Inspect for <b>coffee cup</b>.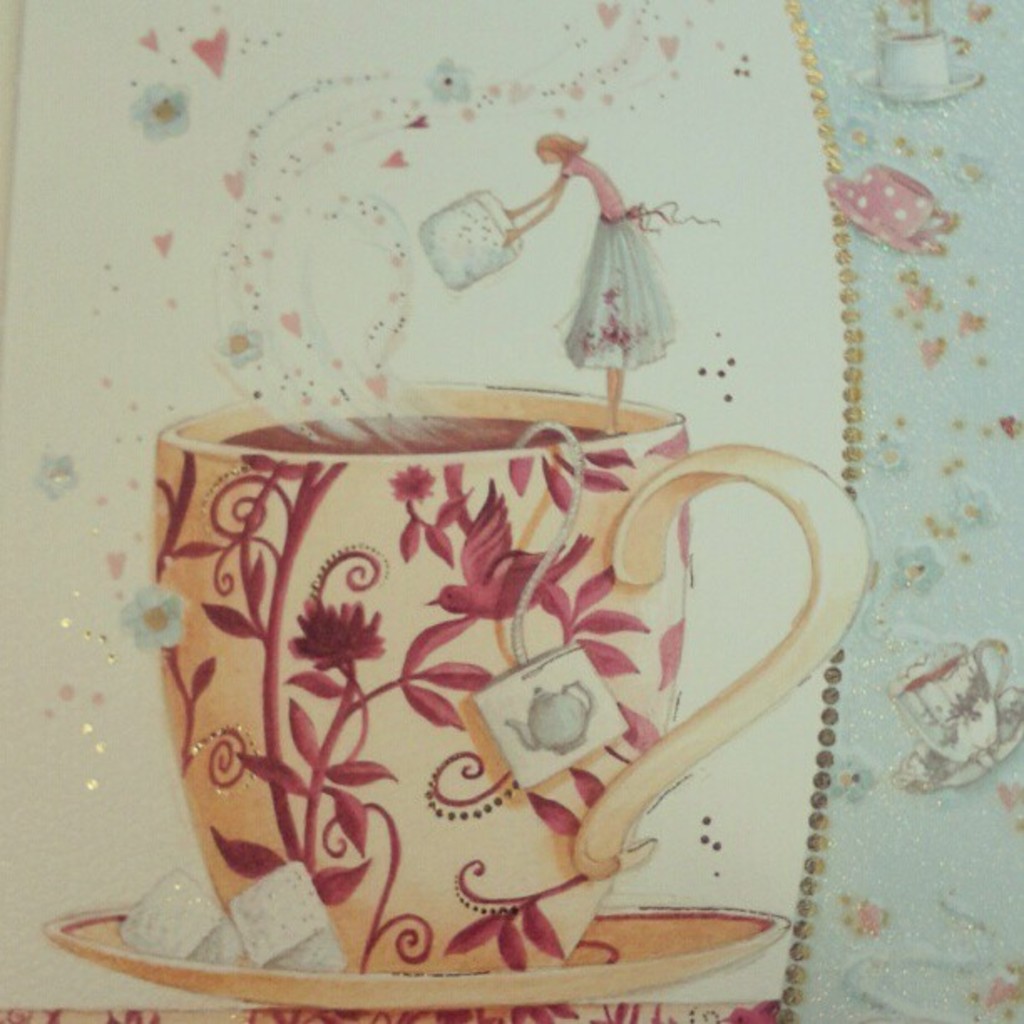
Inspection: [left=878, top=32, right=952, bottom=97].
